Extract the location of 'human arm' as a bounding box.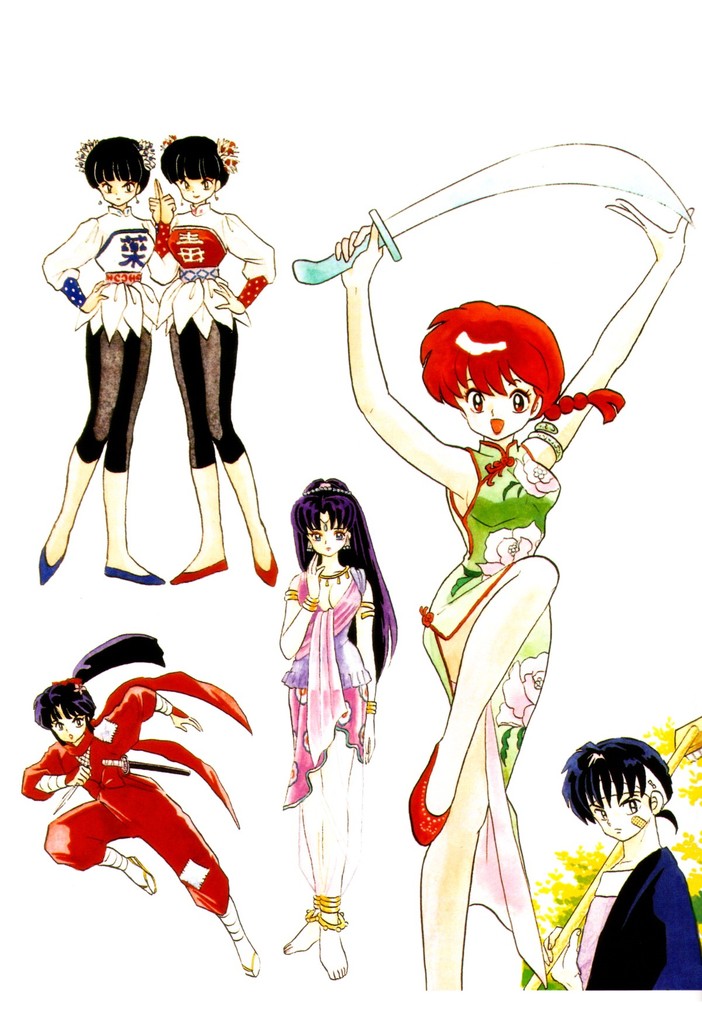
38,209,109,318.
